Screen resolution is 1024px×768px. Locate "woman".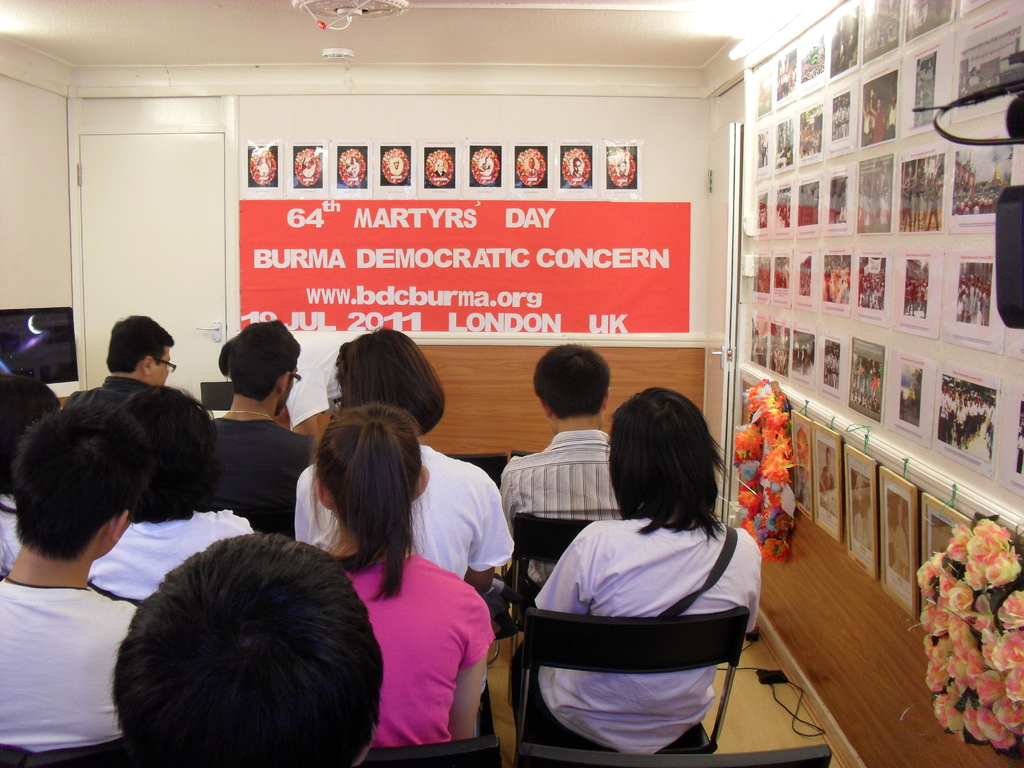
locate(518, 374, 767, 767).
